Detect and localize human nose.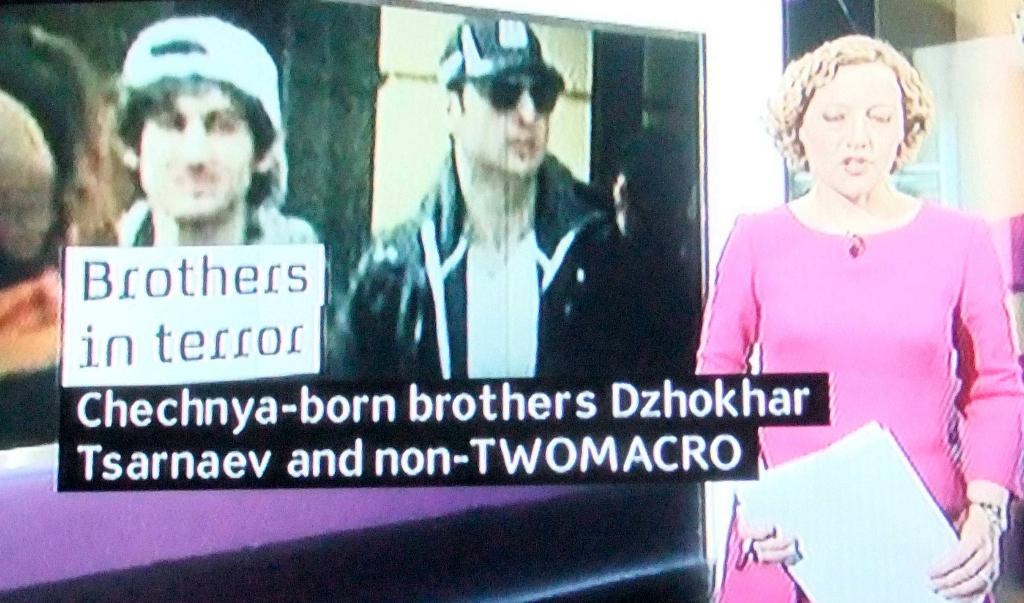
Localized at [840,118,872,152].
